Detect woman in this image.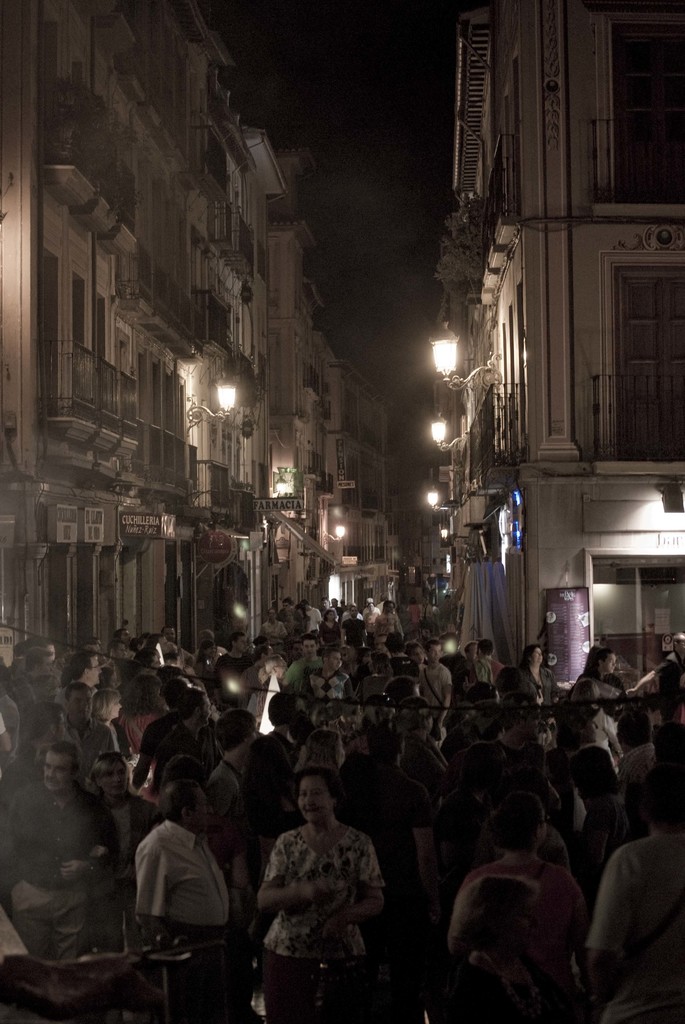
Detection: 237 760 402 1010.
